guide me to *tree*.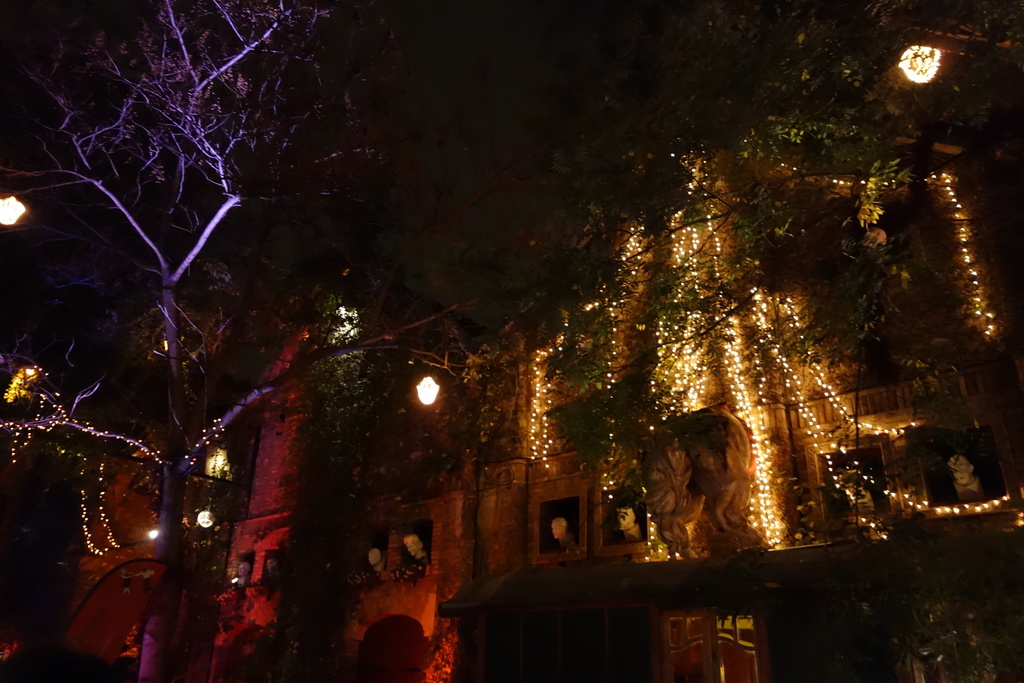
Guidance: 0, 4, 388, 676.
